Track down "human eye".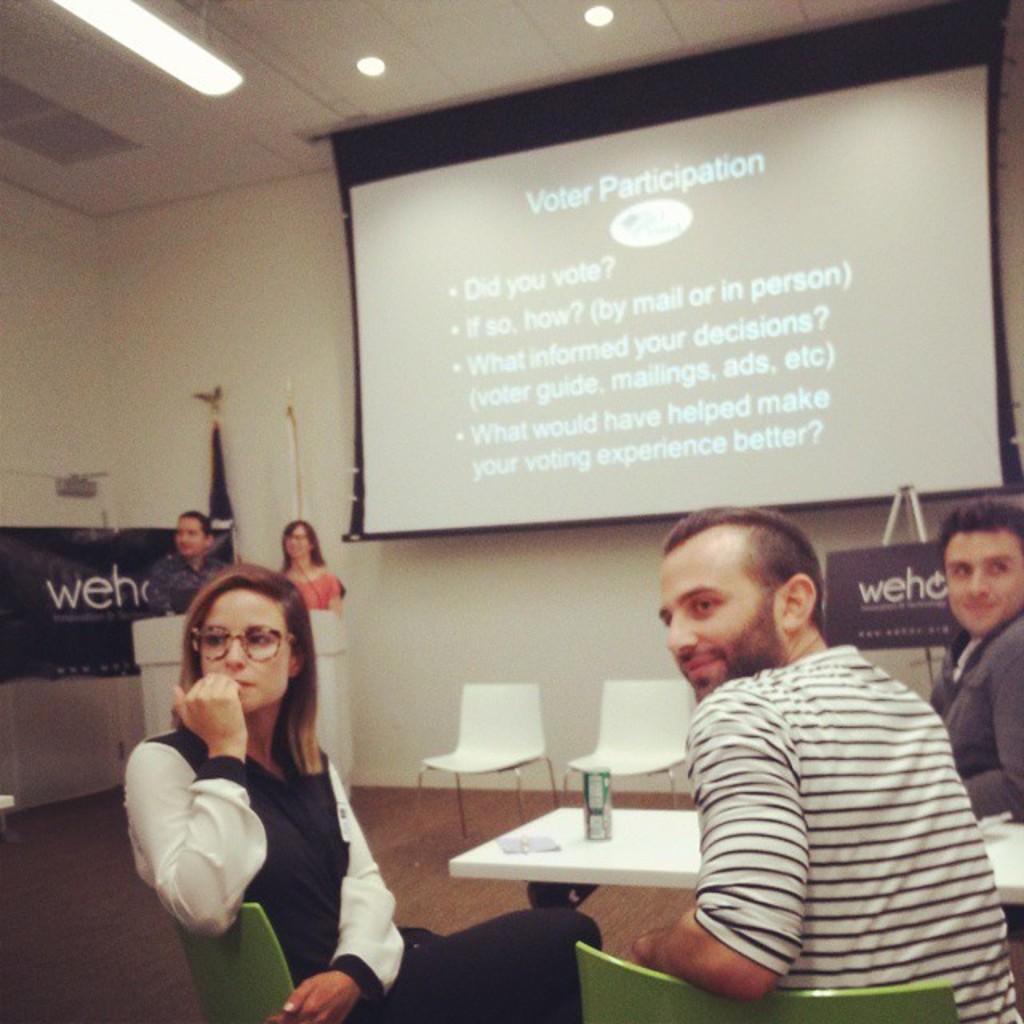
Tracked to region(251, 630, 282, 650).
